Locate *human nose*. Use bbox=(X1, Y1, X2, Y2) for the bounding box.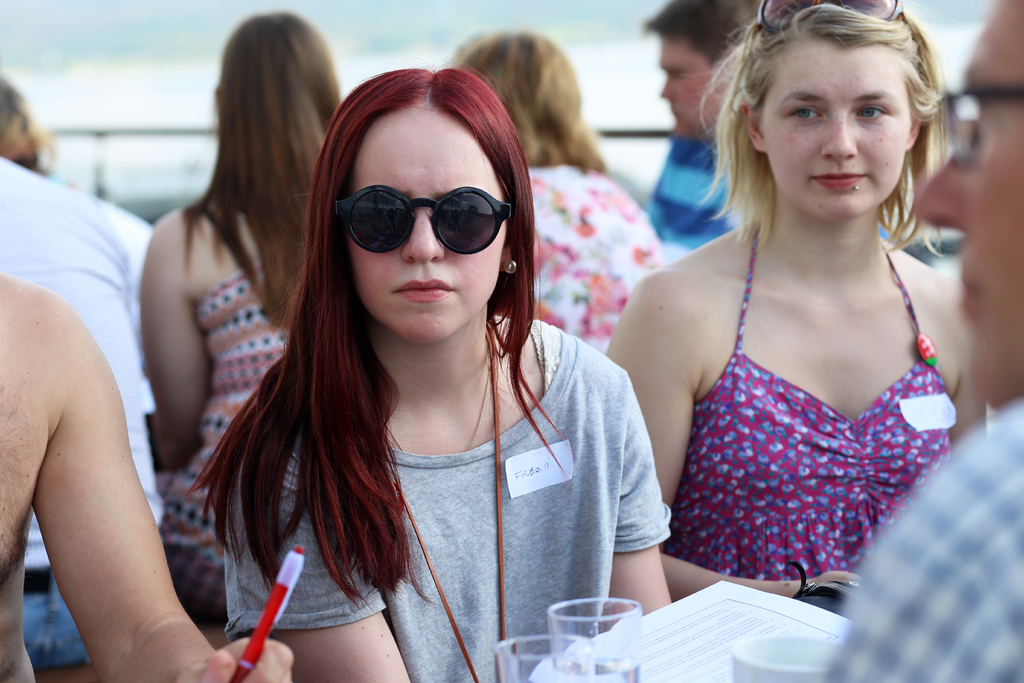
bbox=(404, 210, 444, 266).
